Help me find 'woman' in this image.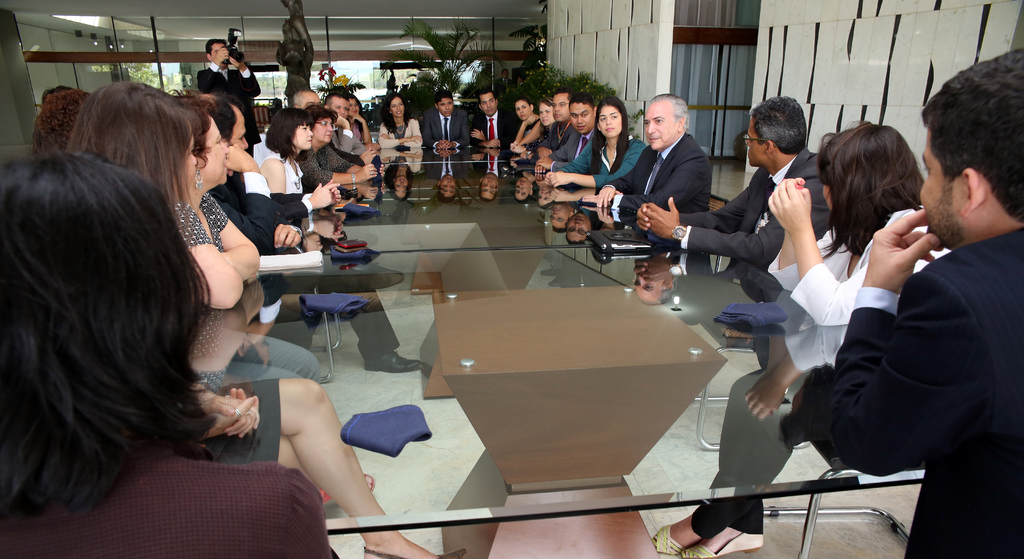
Found it: detection(369, 90, 422, 150).
